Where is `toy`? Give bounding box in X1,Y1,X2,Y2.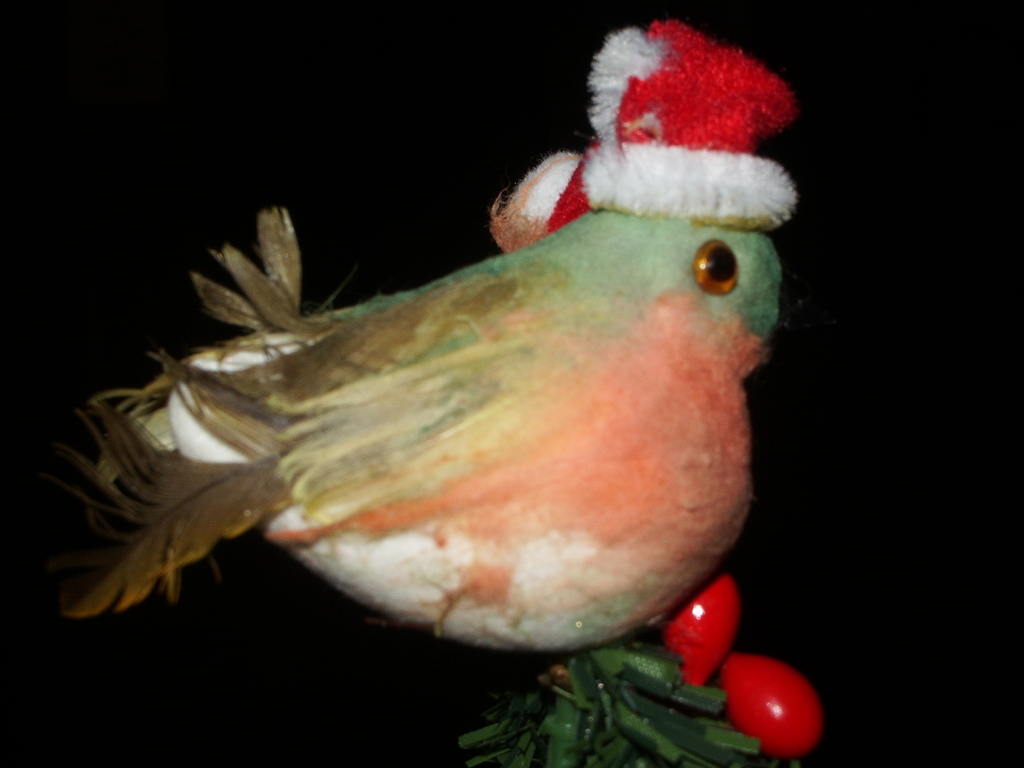
0,3,839,767.
